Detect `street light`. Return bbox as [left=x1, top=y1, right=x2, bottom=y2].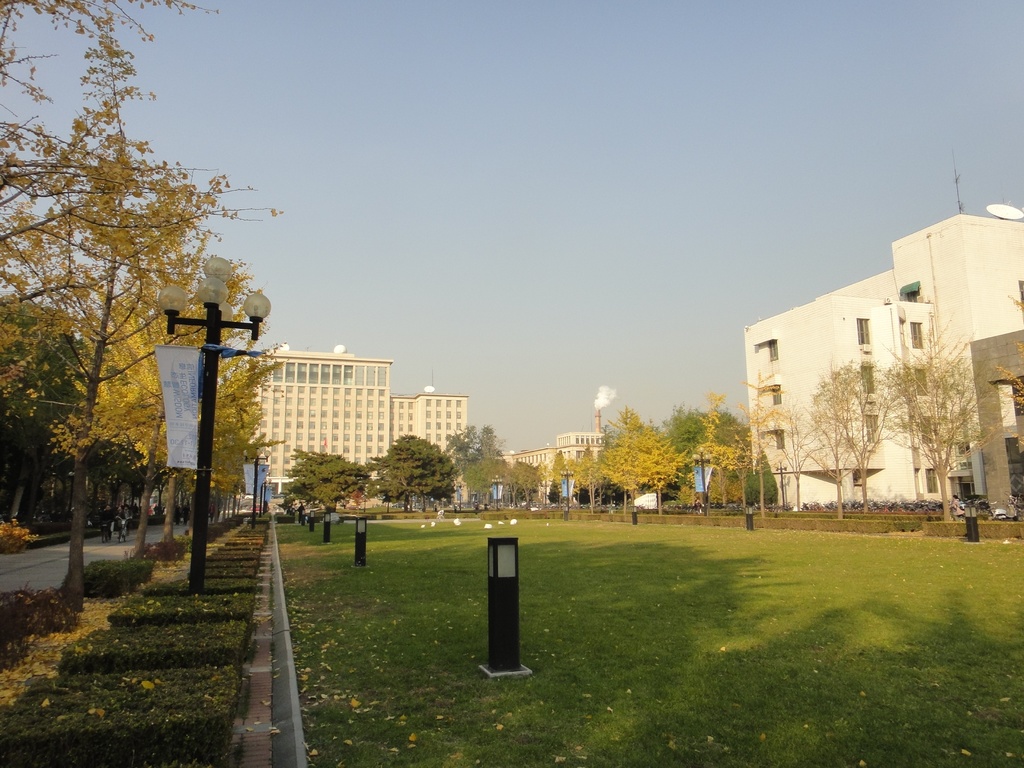
[left=492, top=477, right=509, bottom=513].
